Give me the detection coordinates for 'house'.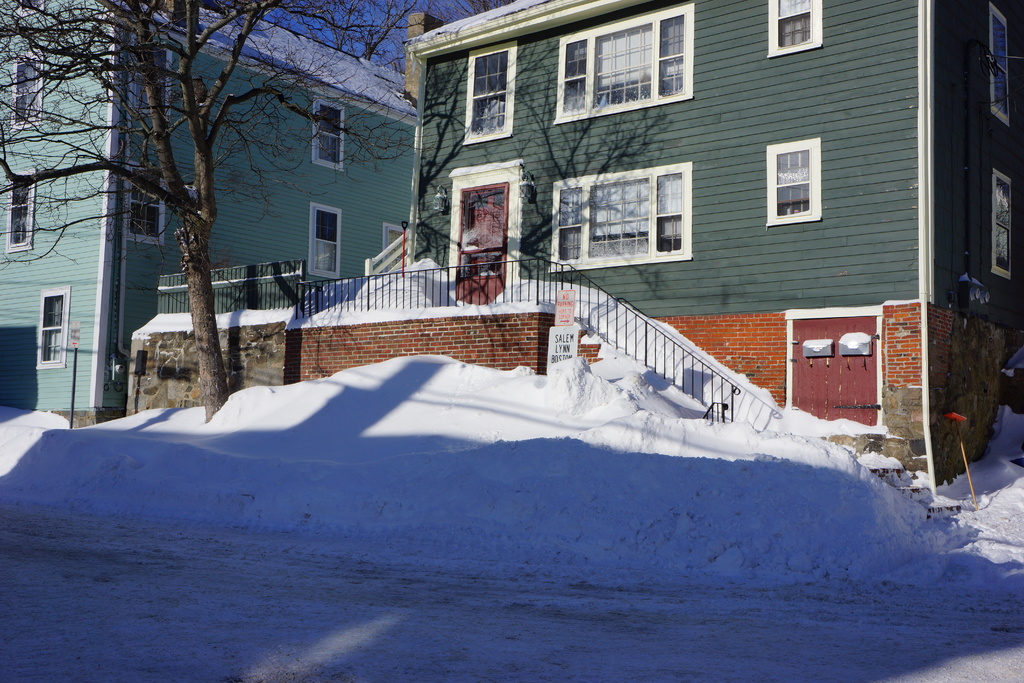
BBox(282, 6, 974, 455).
